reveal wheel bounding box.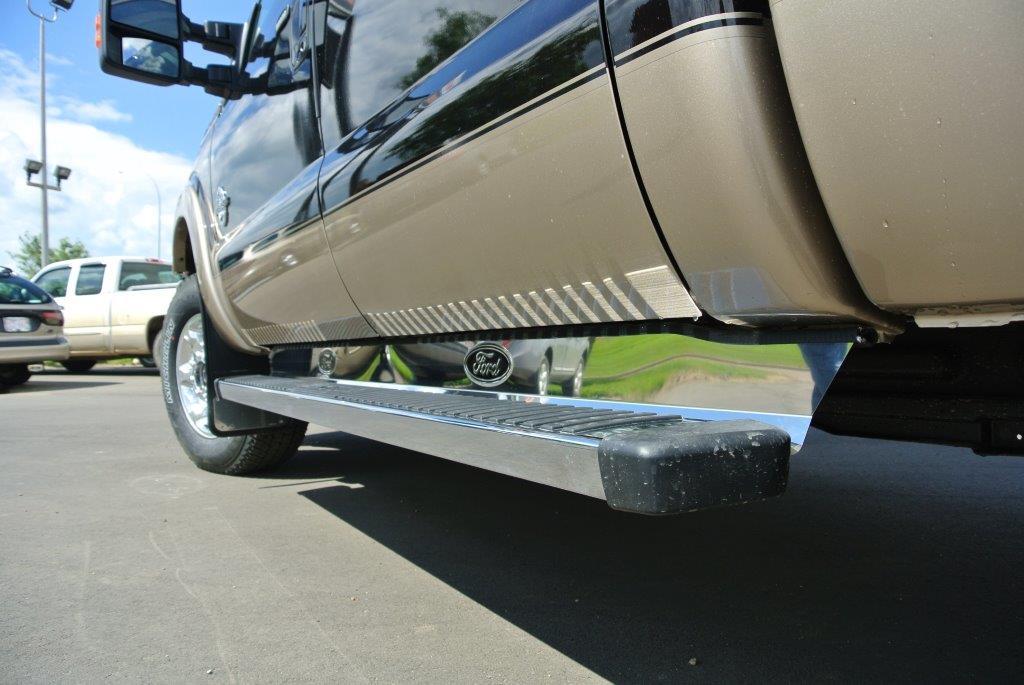
Revealed: 141, 354, 157, 367.
